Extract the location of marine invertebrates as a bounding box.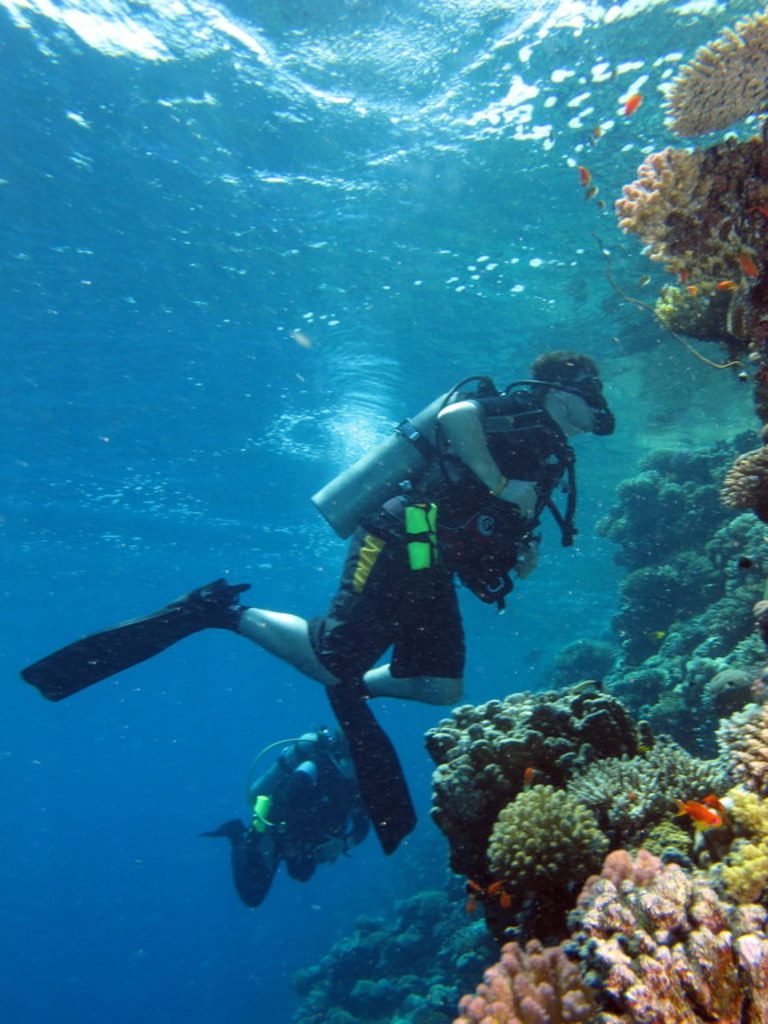
(left=671, top=793, right=723, bottom=829).
